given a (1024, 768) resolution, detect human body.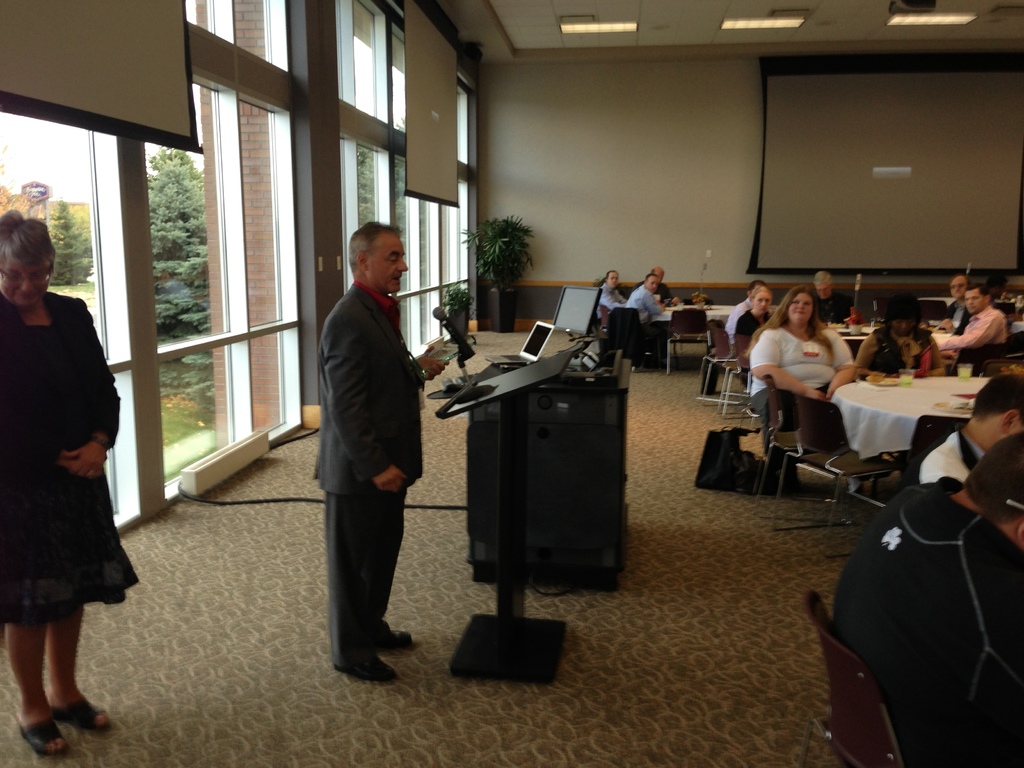
(854,323,950,376).
